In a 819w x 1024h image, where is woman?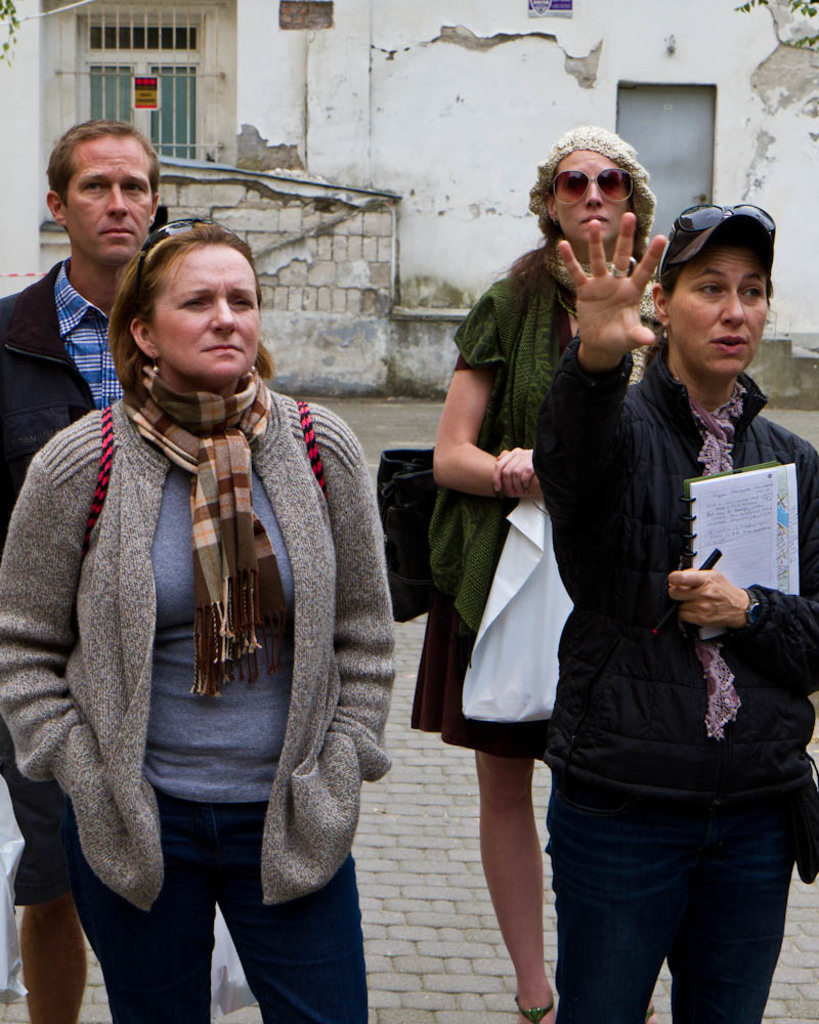
box(544, 202, 818, 1023).
